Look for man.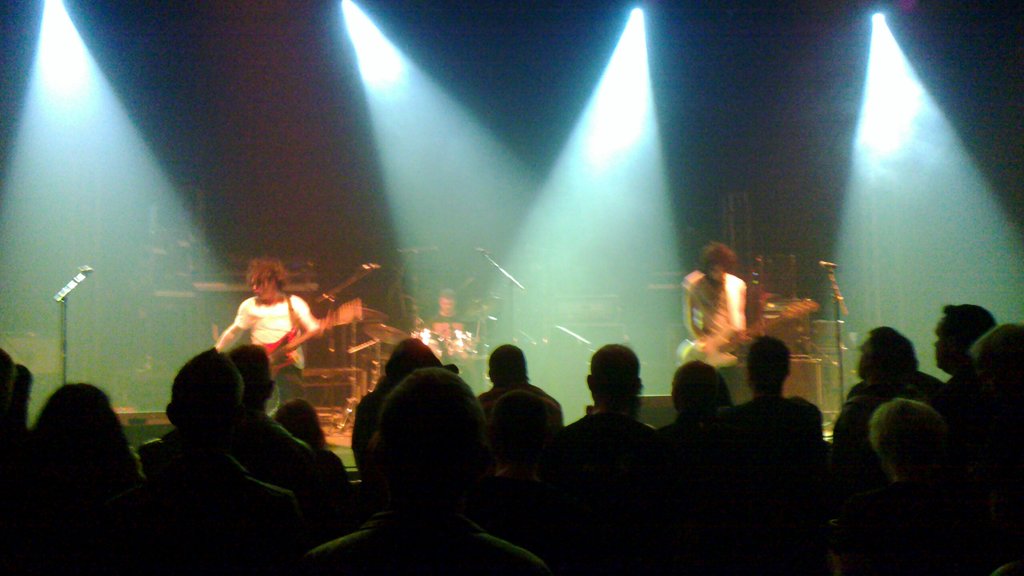
Found: [x1=558, y1=348, x2=660, y2=500].
